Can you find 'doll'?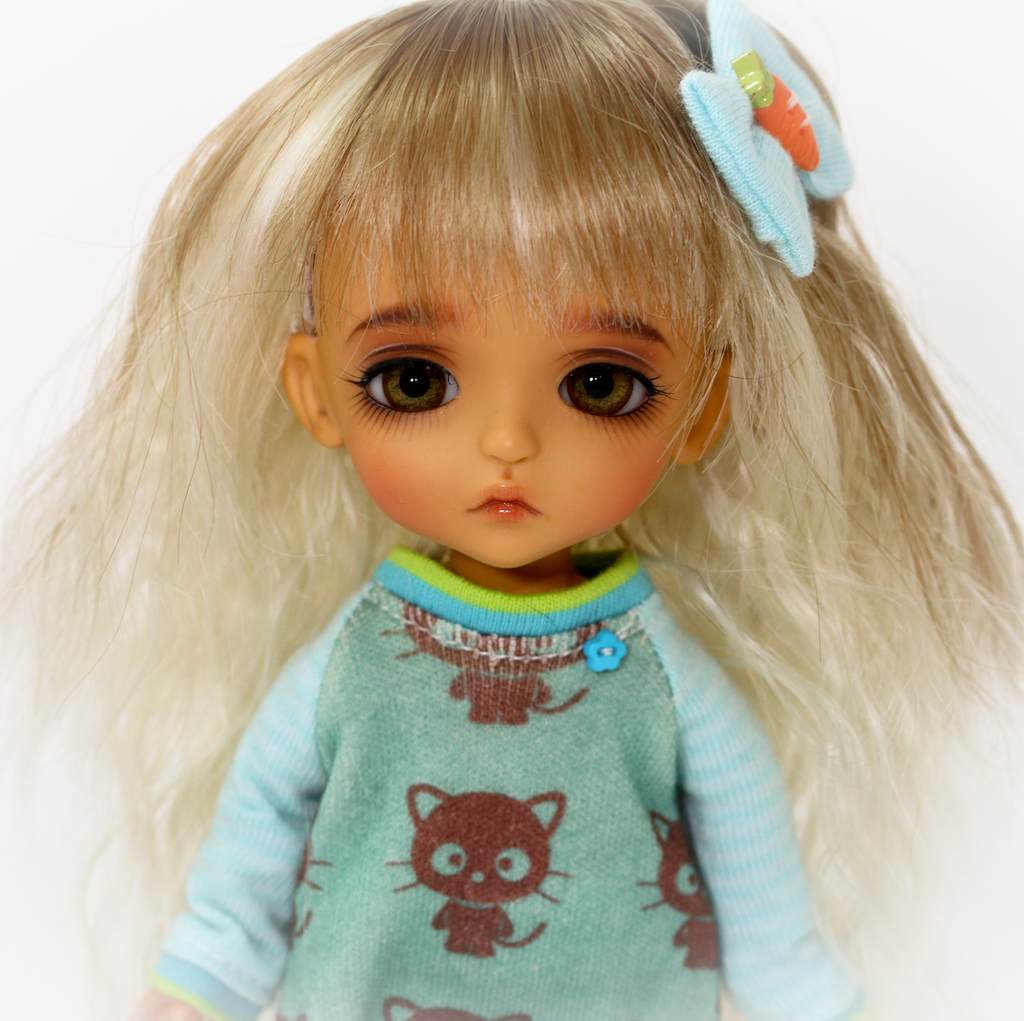
Yes, bounding box: detection(0, 0, 1023, 1020).
